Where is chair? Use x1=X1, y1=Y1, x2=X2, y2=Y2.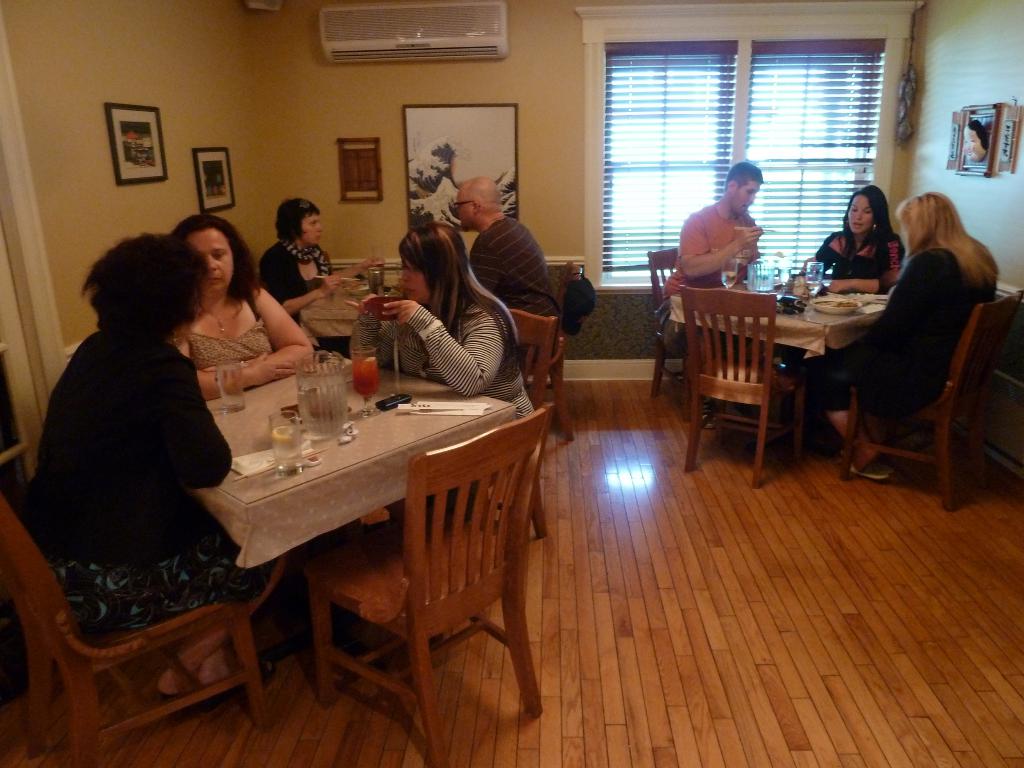
x1=520, y1=260, x2=599, y2=444.
